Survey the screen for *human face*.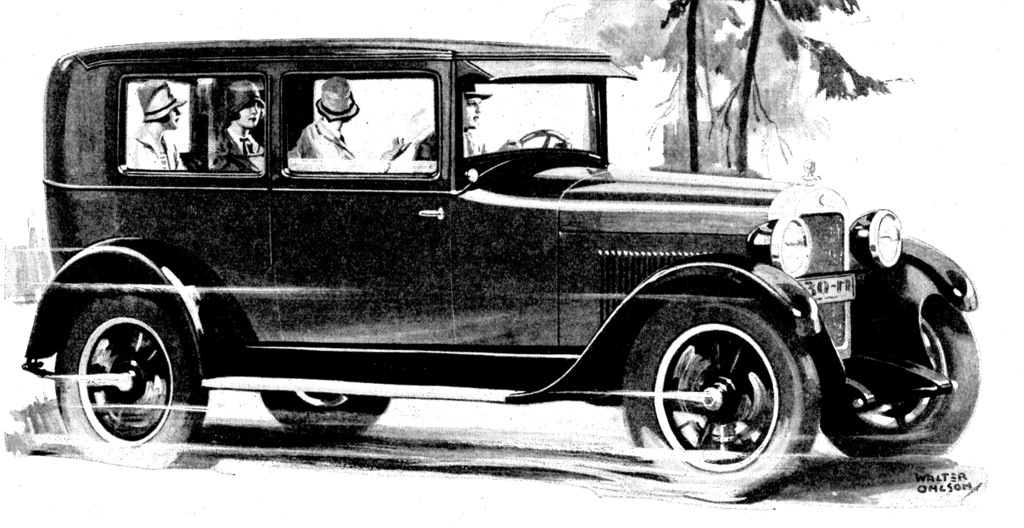
Survey found: rect(461, 101, 480, 130).
